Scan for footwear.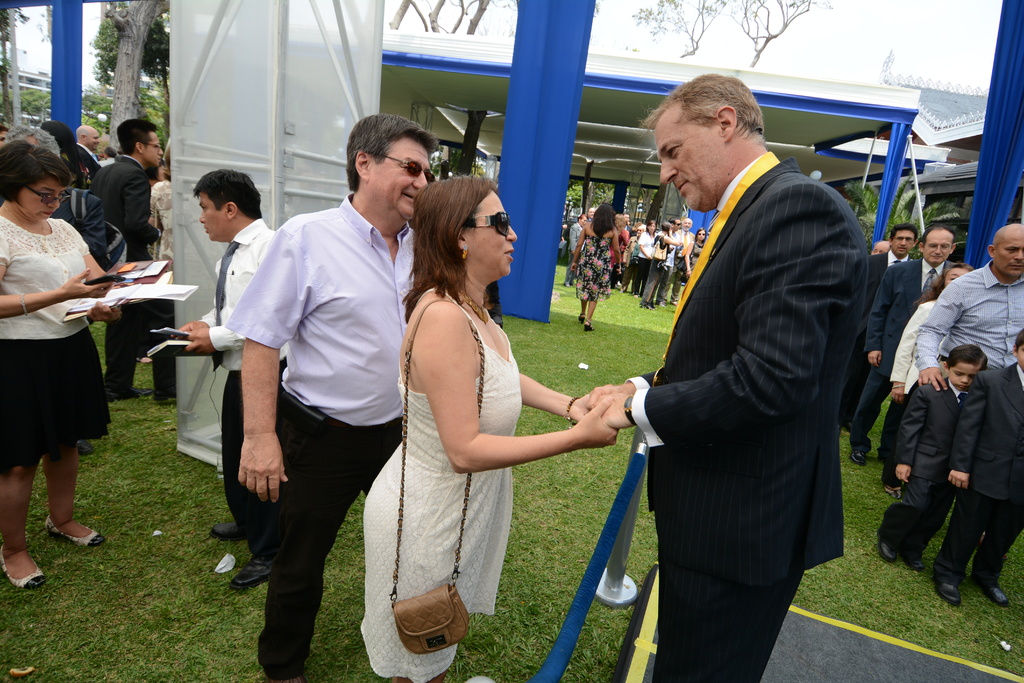
Scan result: bbox=(848, 443, 872, 470).
